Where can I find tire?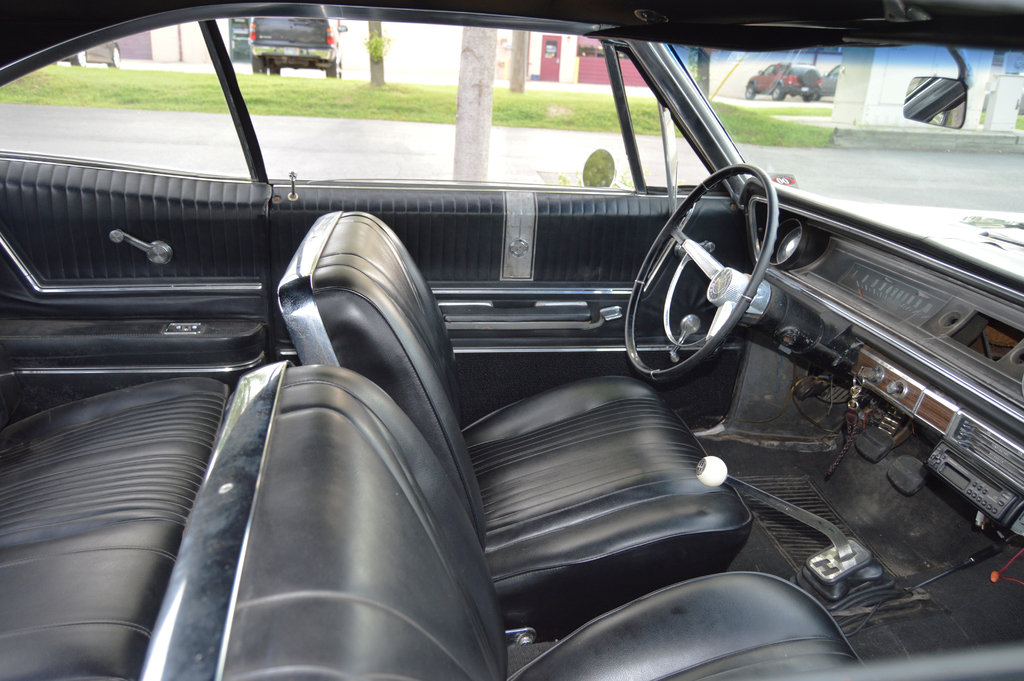
You can find it at detection(252, 53, 268, 70).
